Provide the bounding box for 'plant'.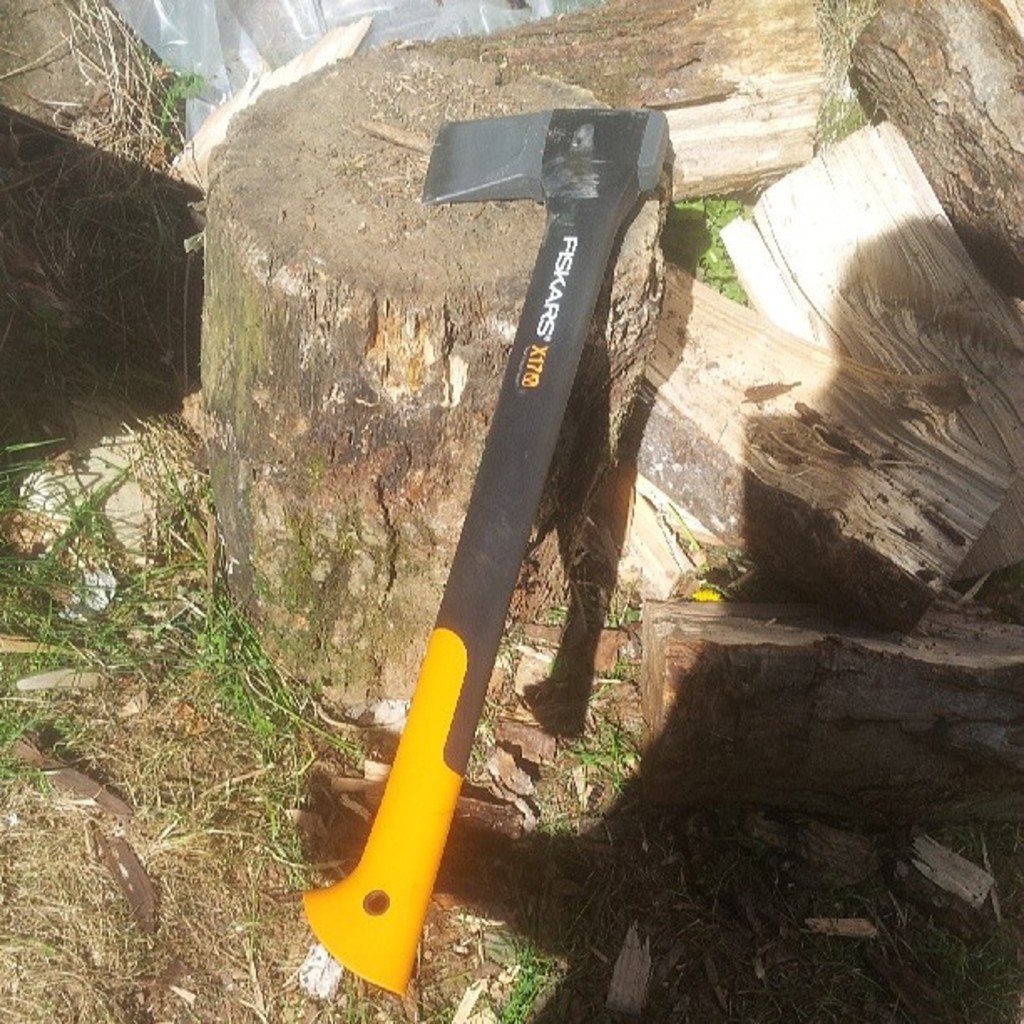
[left=639, top=184, right=786, bottom=341].
